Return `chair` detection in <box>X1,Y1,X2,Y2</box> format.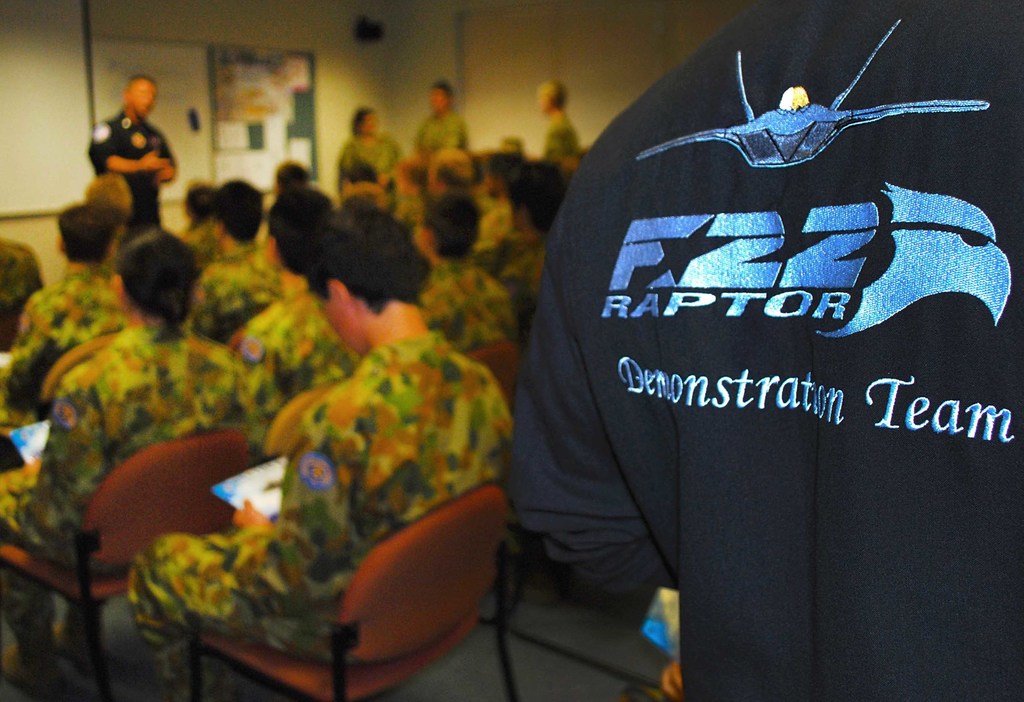
<box>263,379,342,461</box>.
